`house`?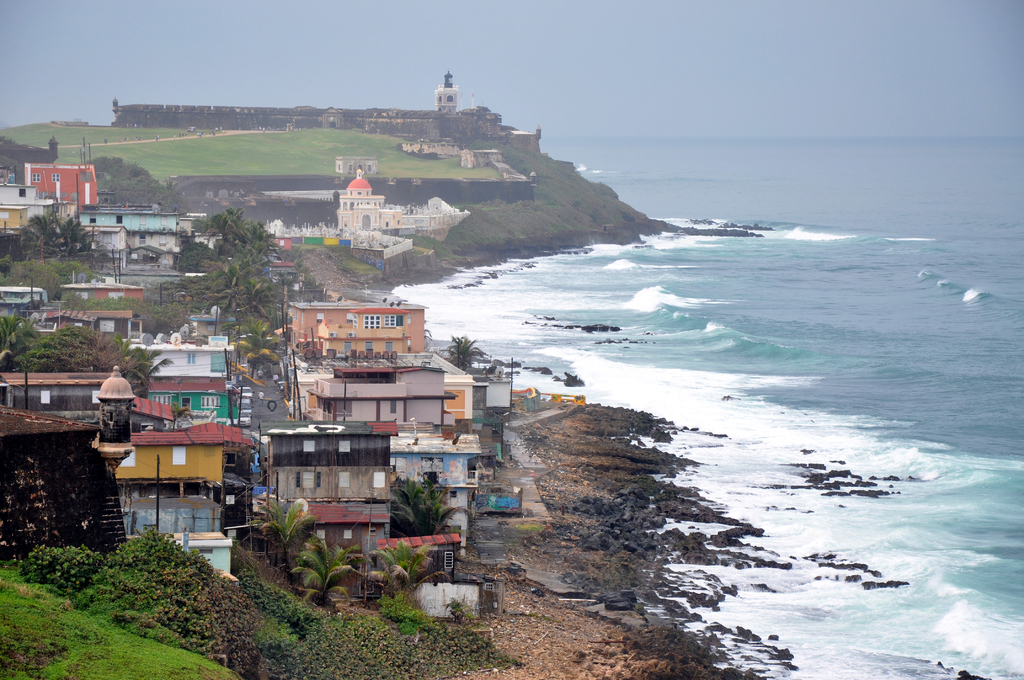
rect(17, 154, 98, 227)
